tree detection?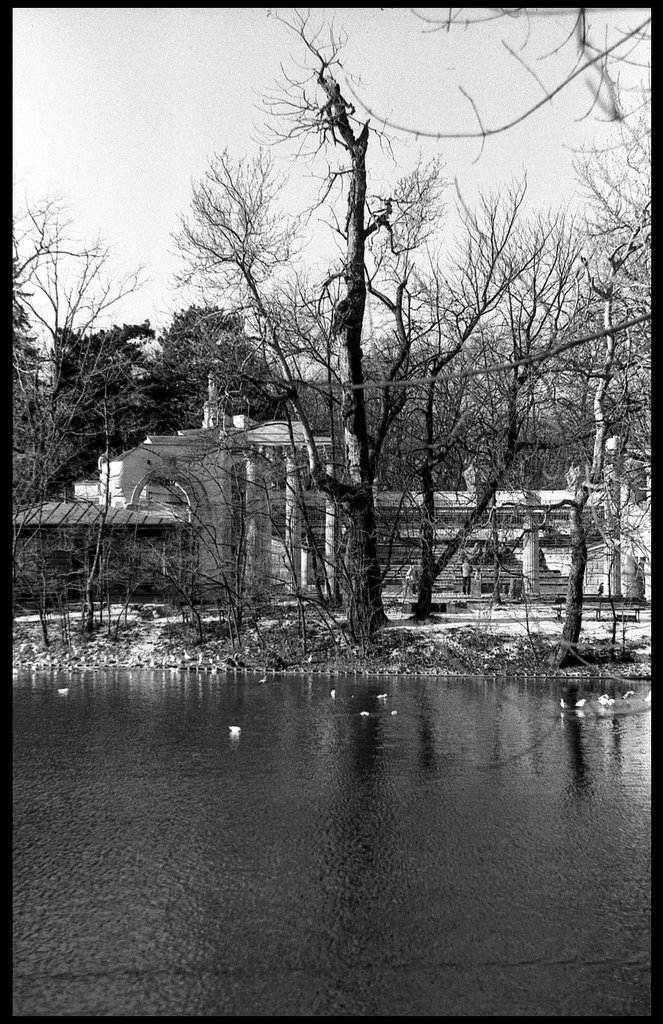
413 206 659 616
